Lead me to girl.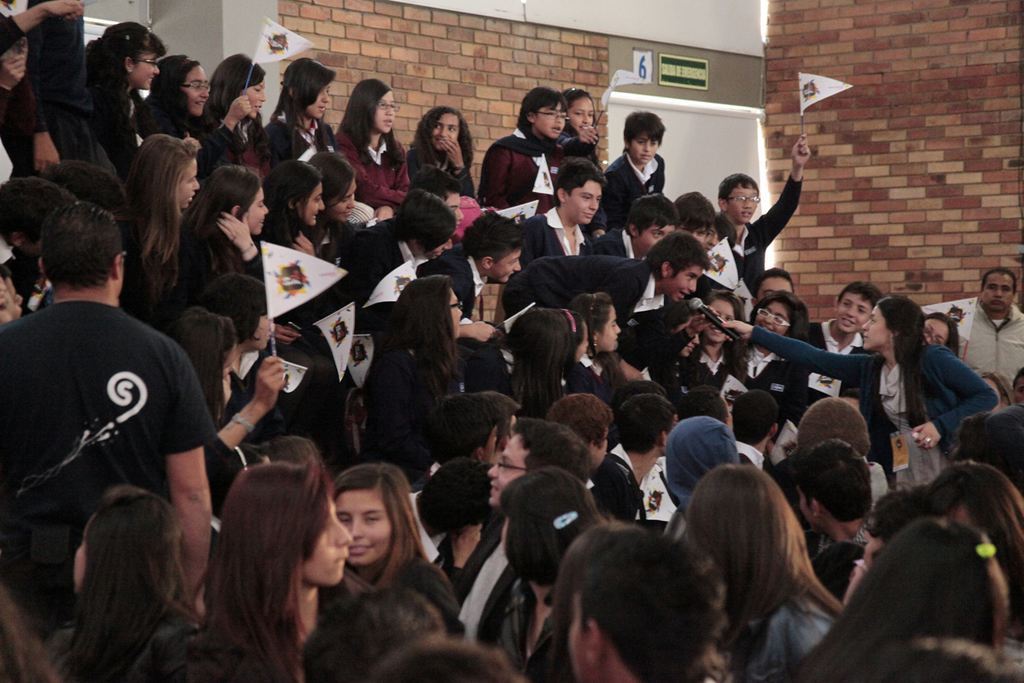
Lead to 684,462,836,682.
